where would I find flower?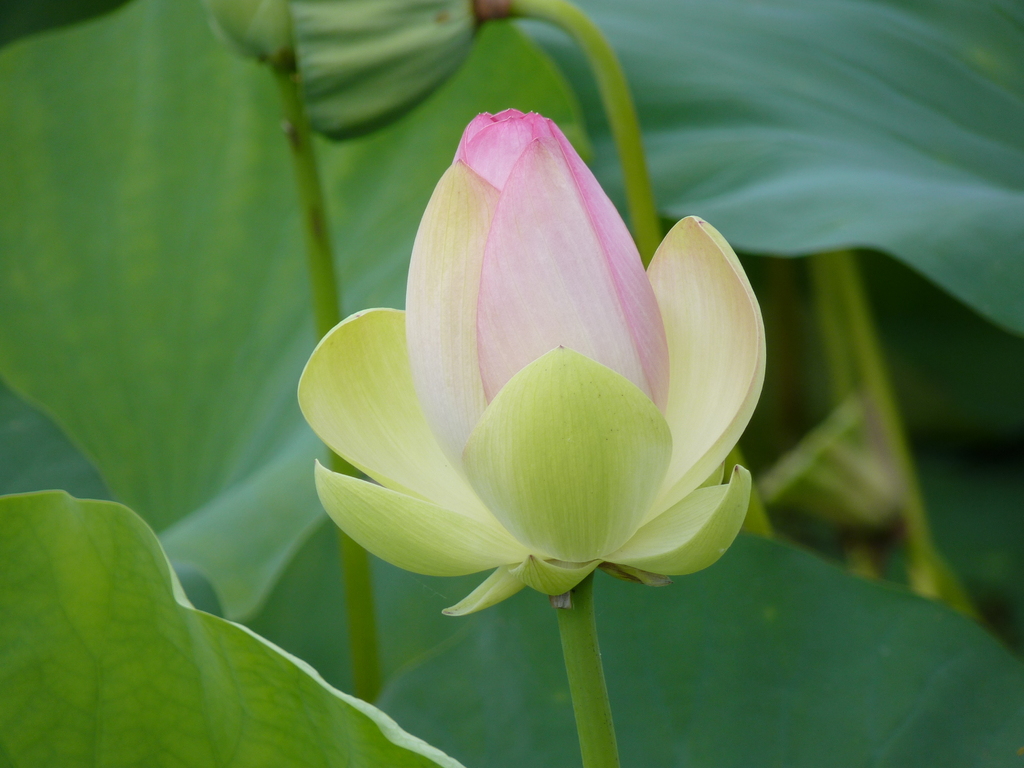
At 291/104/772/617.
